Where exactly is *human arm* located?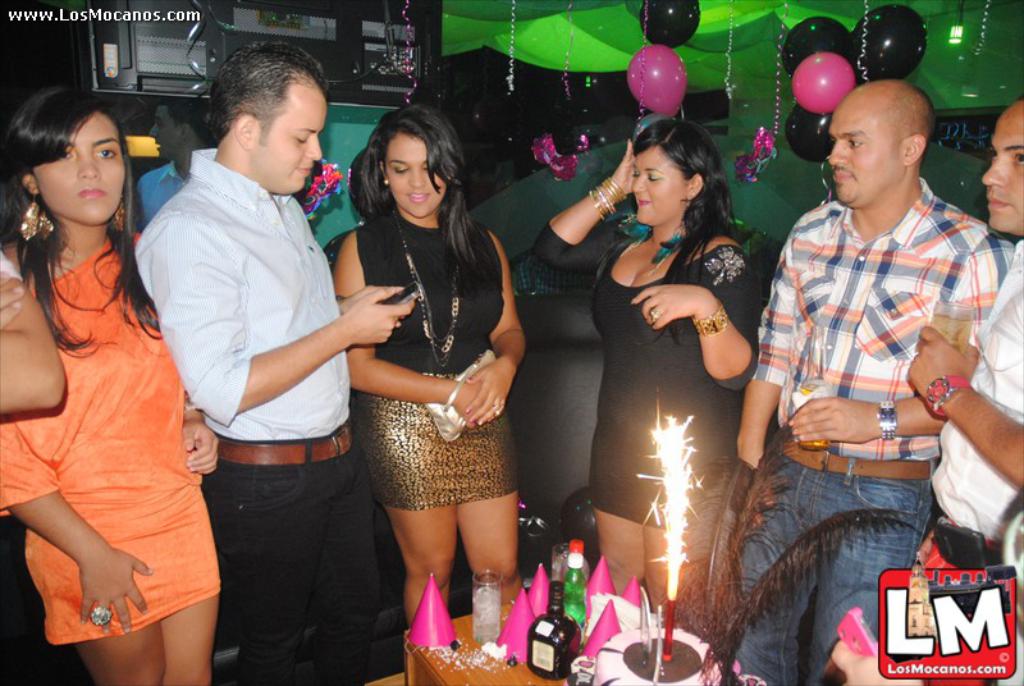
Its bounding box is (0,264,28,329).
